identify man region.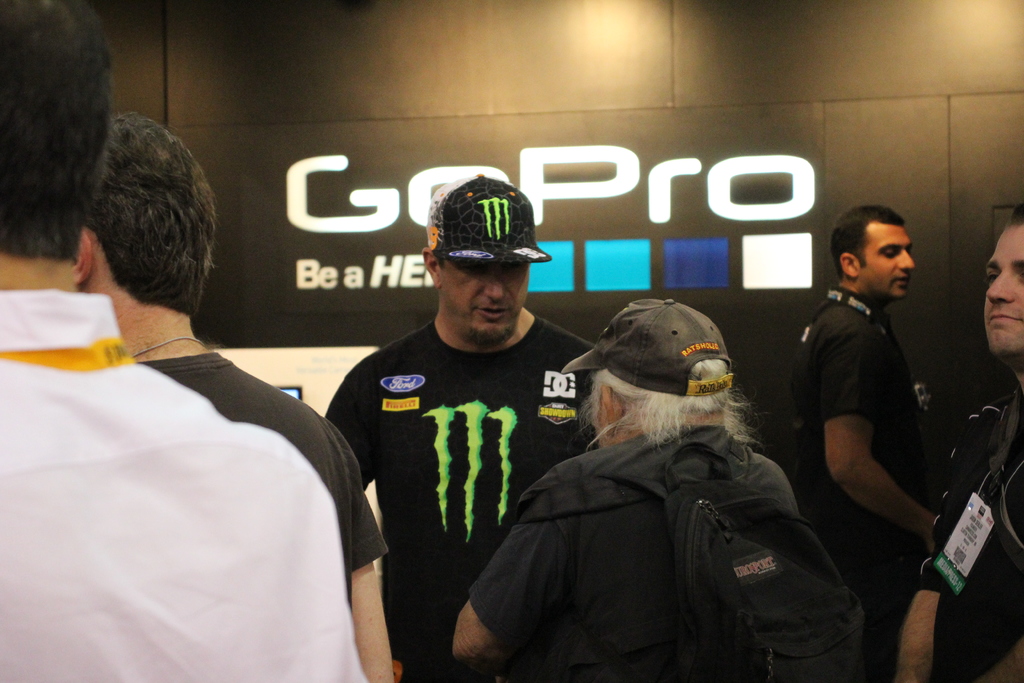
Region: pyautogui.locateOnScreen(83, 115, 399, 682).
